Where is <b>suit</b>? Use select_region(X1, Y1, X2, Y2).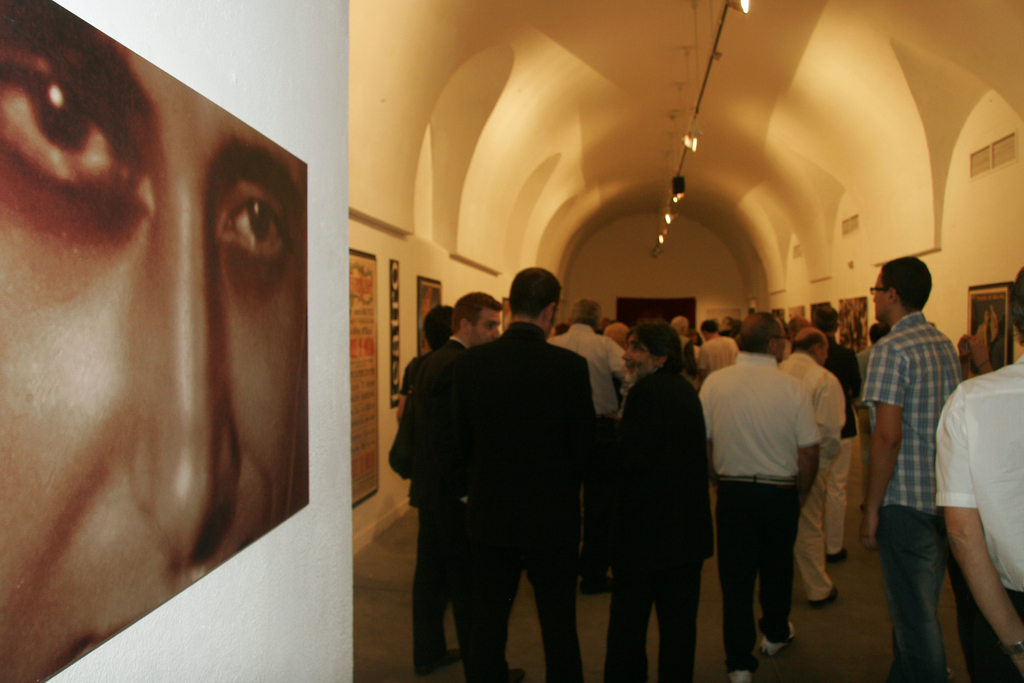
select_region(604, 366, 717, 682).
